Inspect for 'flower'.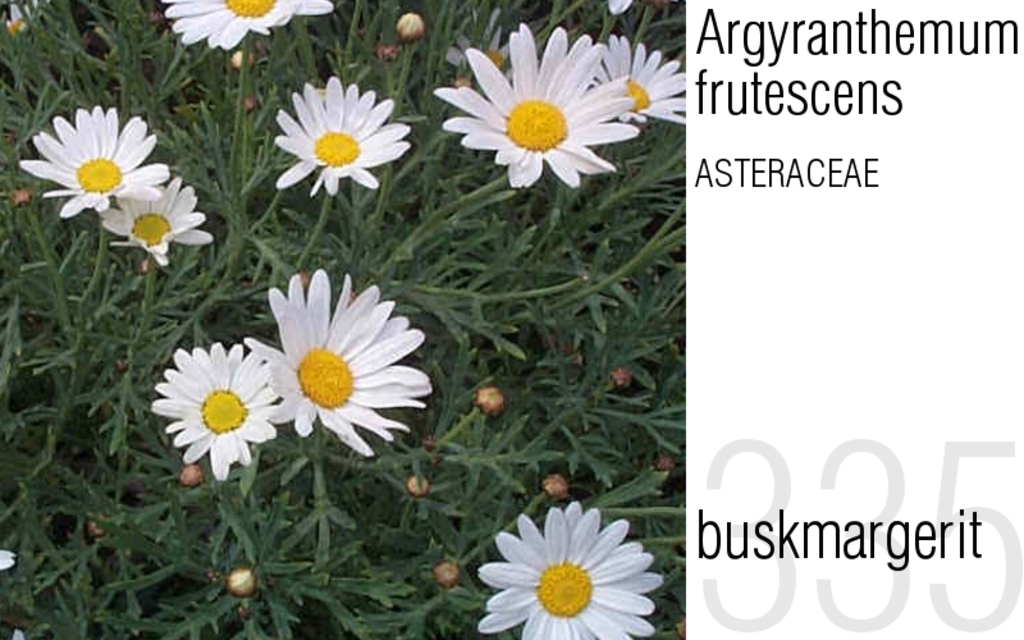
Inspection: Rect(221, 561, 255, 599).
